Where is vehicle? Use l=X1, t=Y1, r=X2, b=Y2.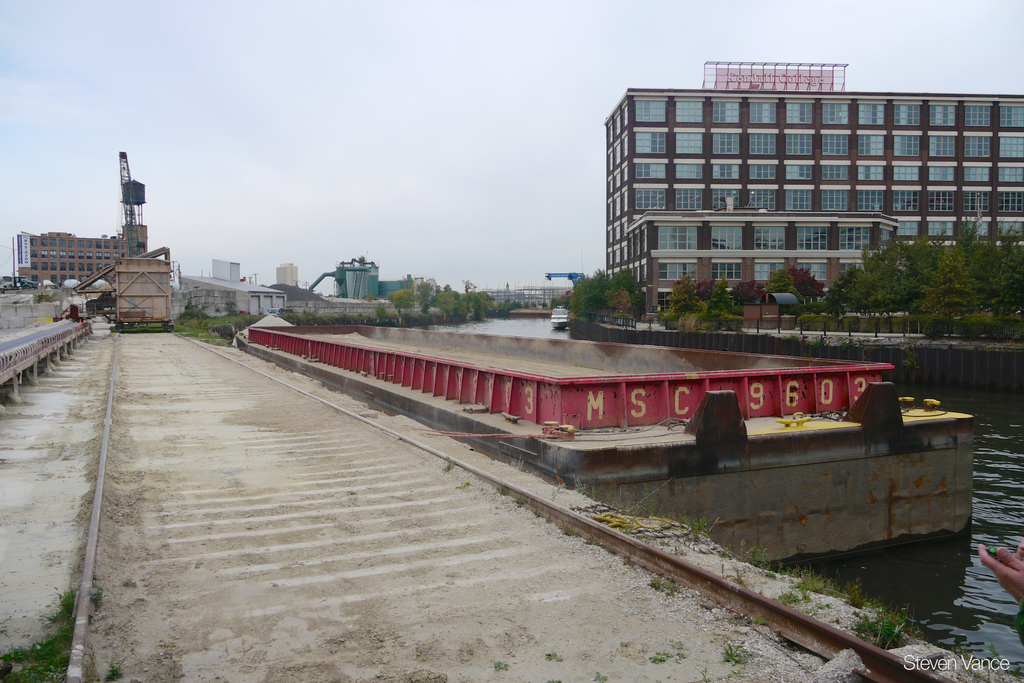
l=542, t=272, r=586, b=286.
